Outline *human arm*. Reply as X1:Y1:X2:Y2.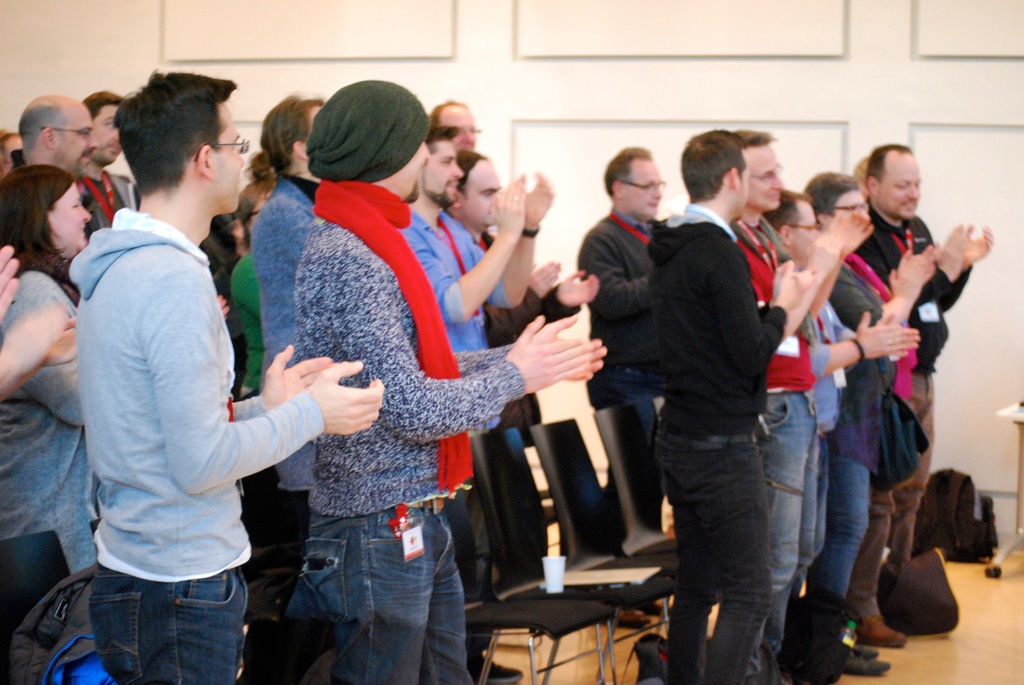
135:256:391:497.
